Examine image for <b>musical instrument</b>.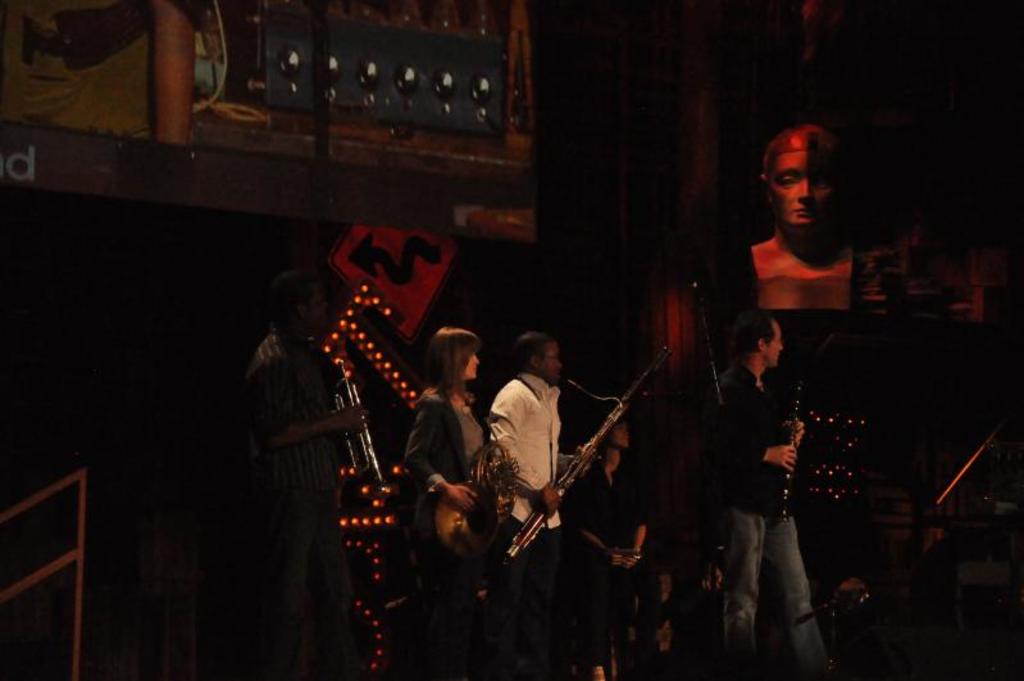
Examination result: bbox=[429, 437, 533, 576].
